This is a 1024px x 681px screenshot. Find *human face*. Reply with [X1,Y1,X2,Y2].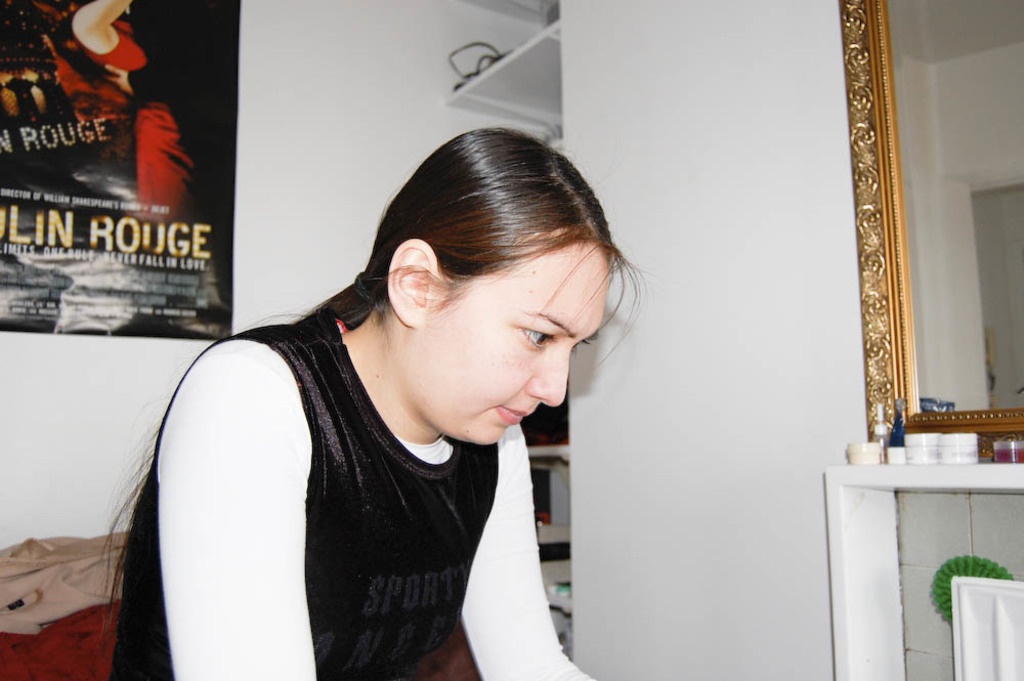
[417,246,615,455].
